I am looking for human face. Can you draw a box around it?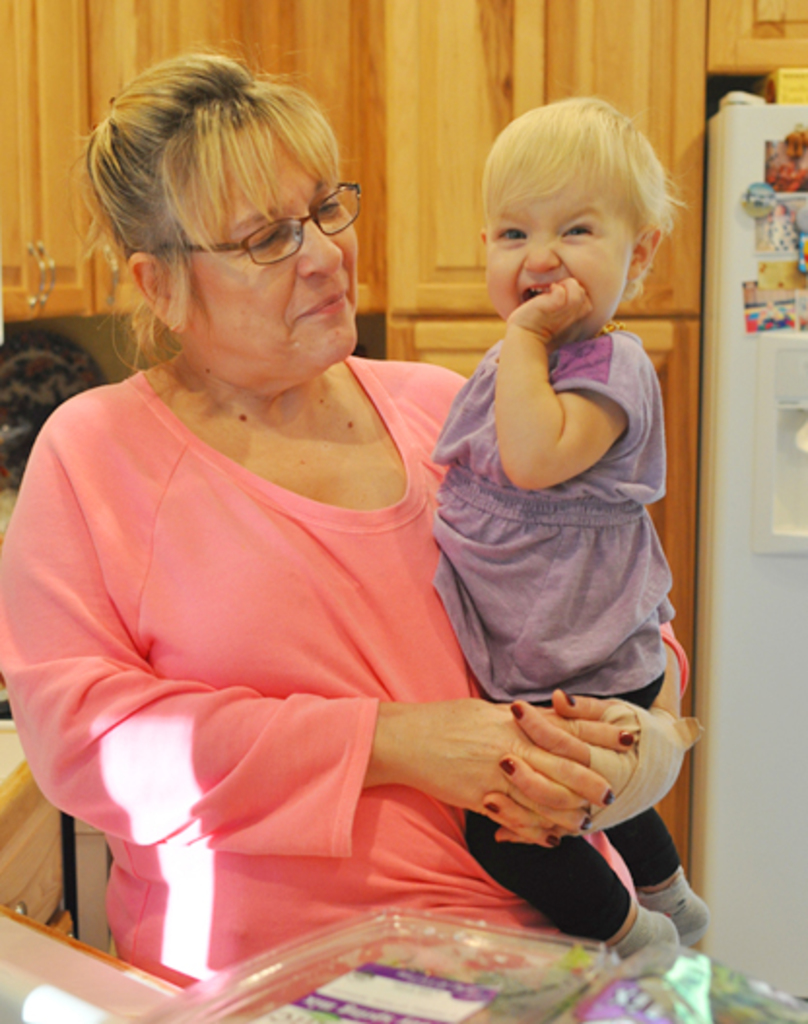
Sure, the bounding box is {"left": 171, "top": 119, "right": 373, "bottom": 387}.
